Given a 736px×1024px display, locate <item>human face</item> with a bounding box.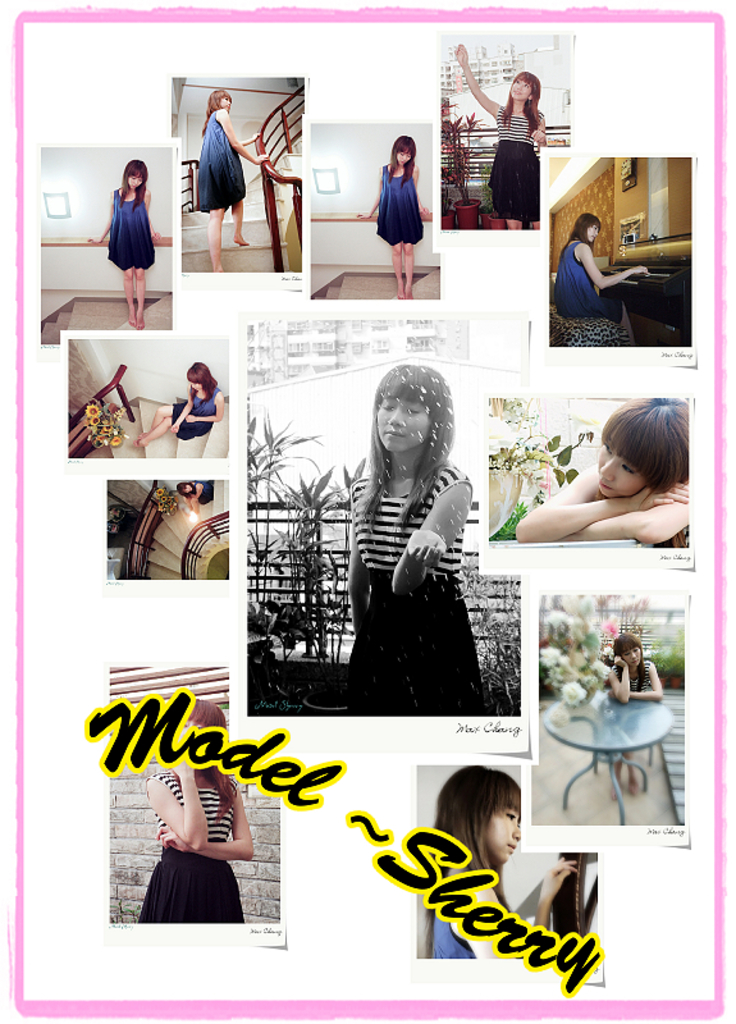
Located: (172, 479, 215, 503).
